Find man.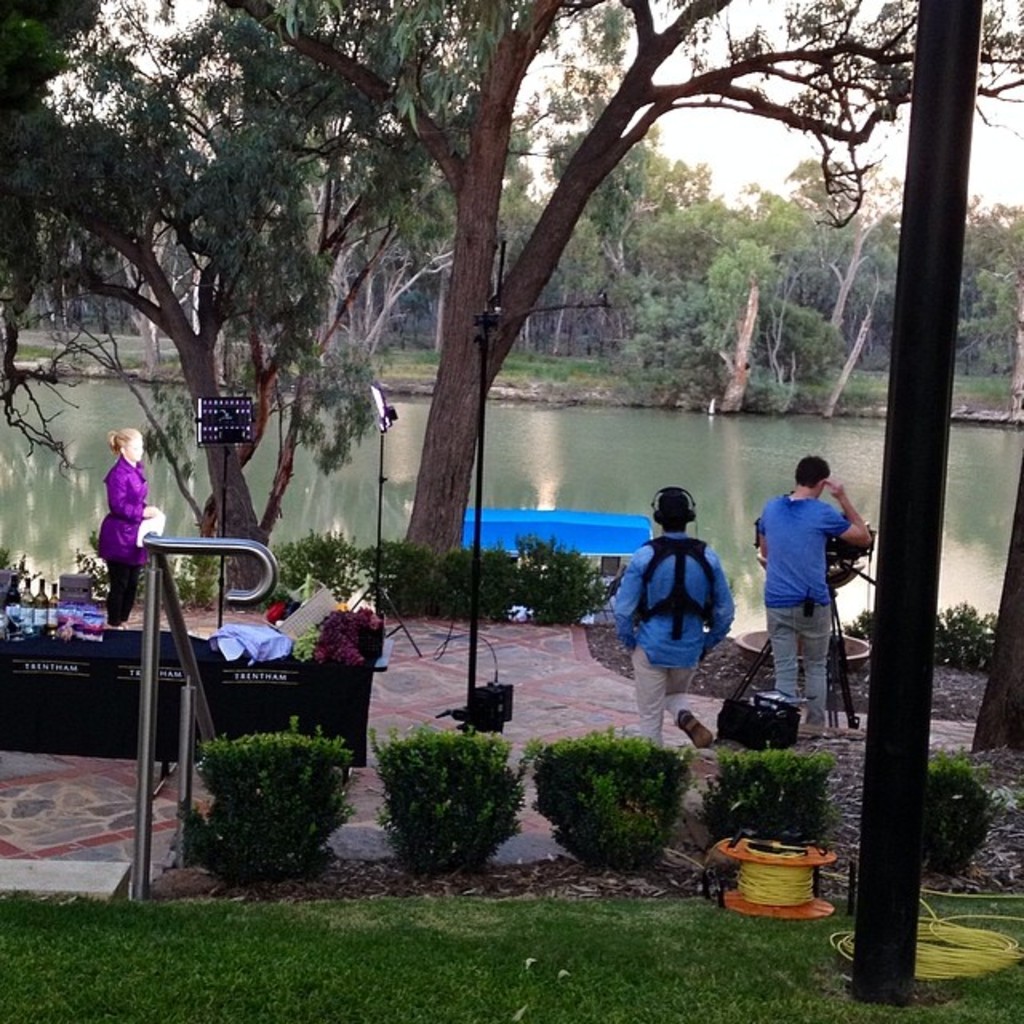
locate(760, 450, 880, 749).
